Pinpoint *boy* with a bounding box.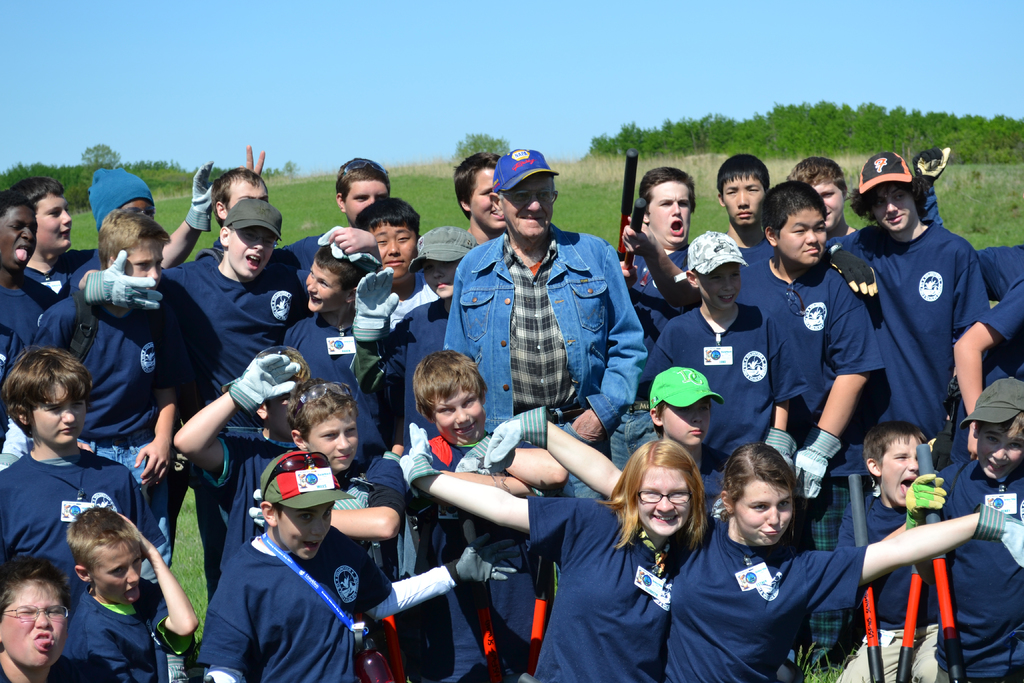
Rect(195, 443, 526, 682).
